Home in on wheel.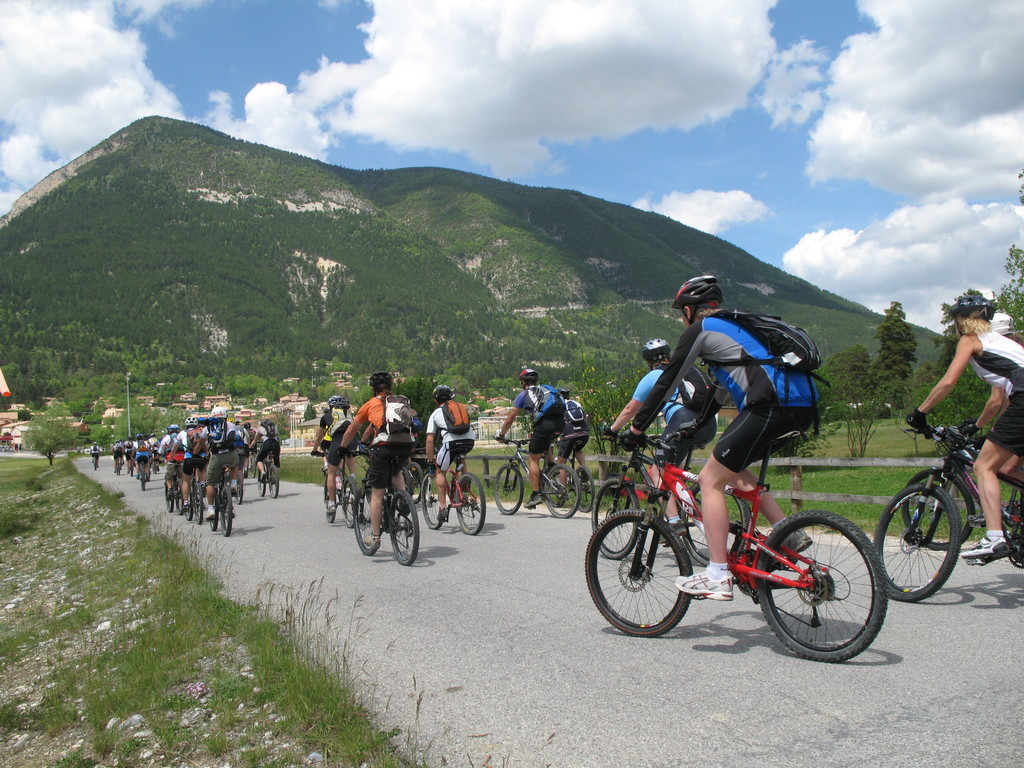
Homed in at (left=452, top=470, right=488, bottom=536).
